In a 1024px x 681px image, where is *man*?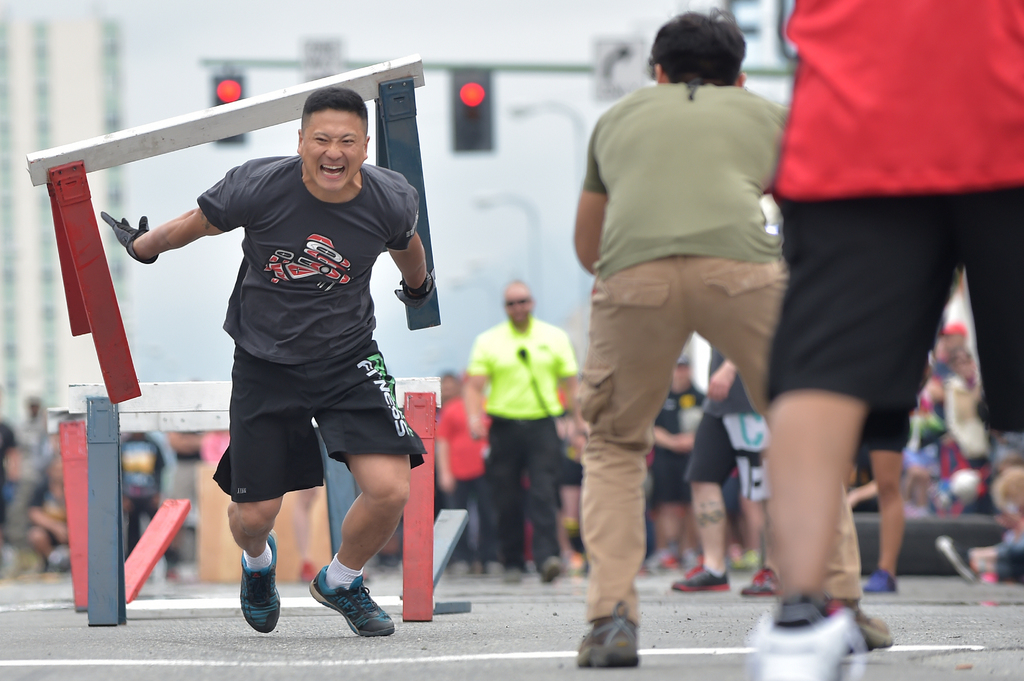
pyautogui.locateOnScreen(690, 339, 776, 591).
